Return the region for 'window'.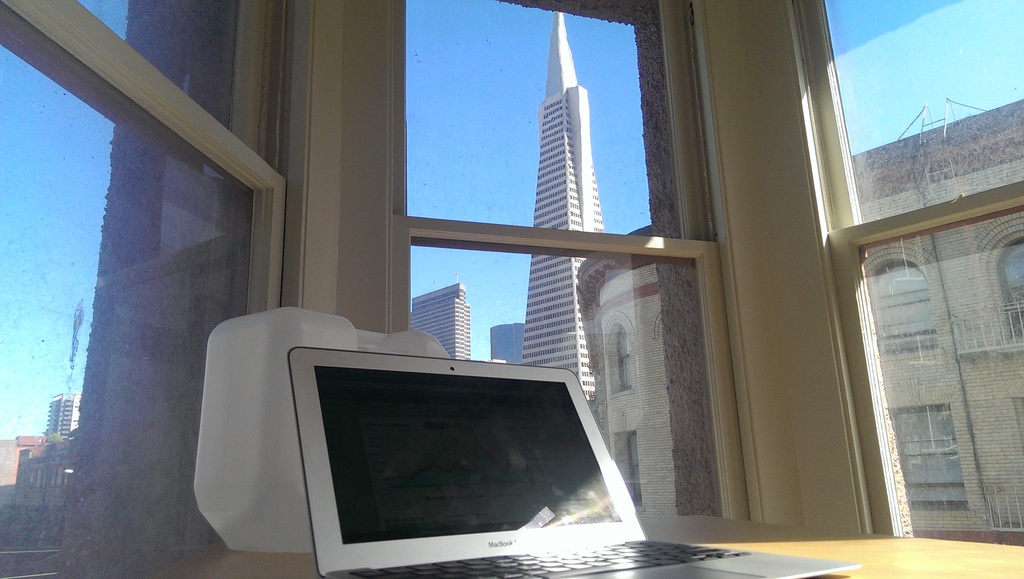
[814,0,1023,553].
